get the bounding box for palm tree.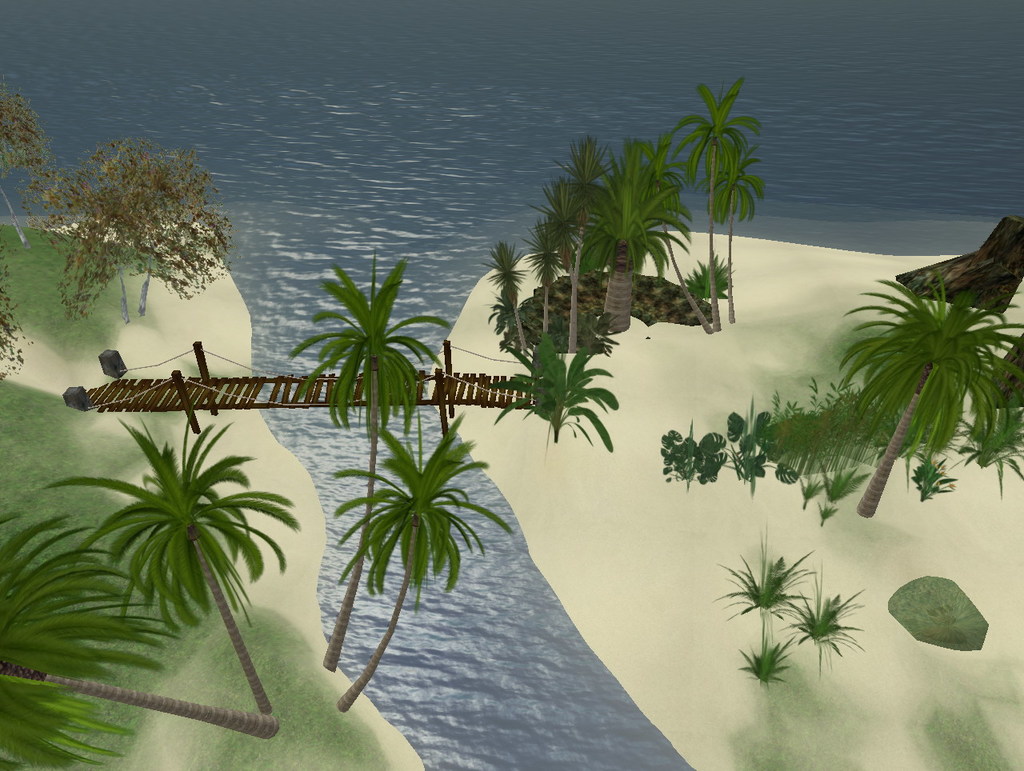
[x1=497, y1=340, x2=614, y2=453].
